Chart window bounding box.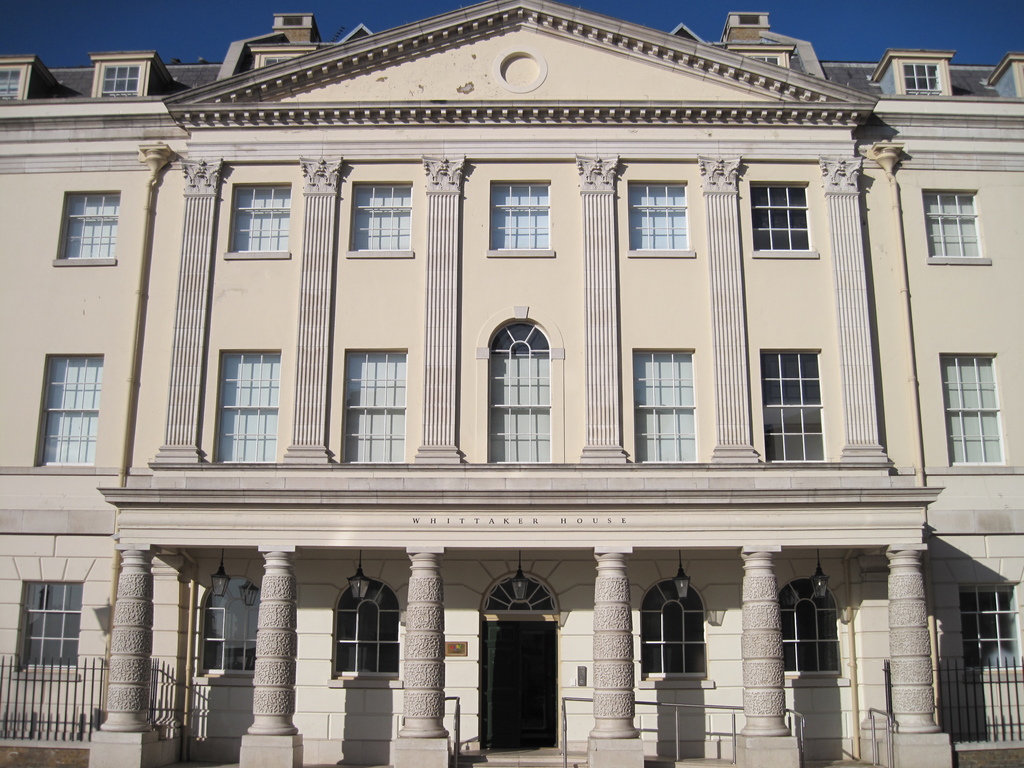
Charted: l=636, t=351, r=694, b=461.
